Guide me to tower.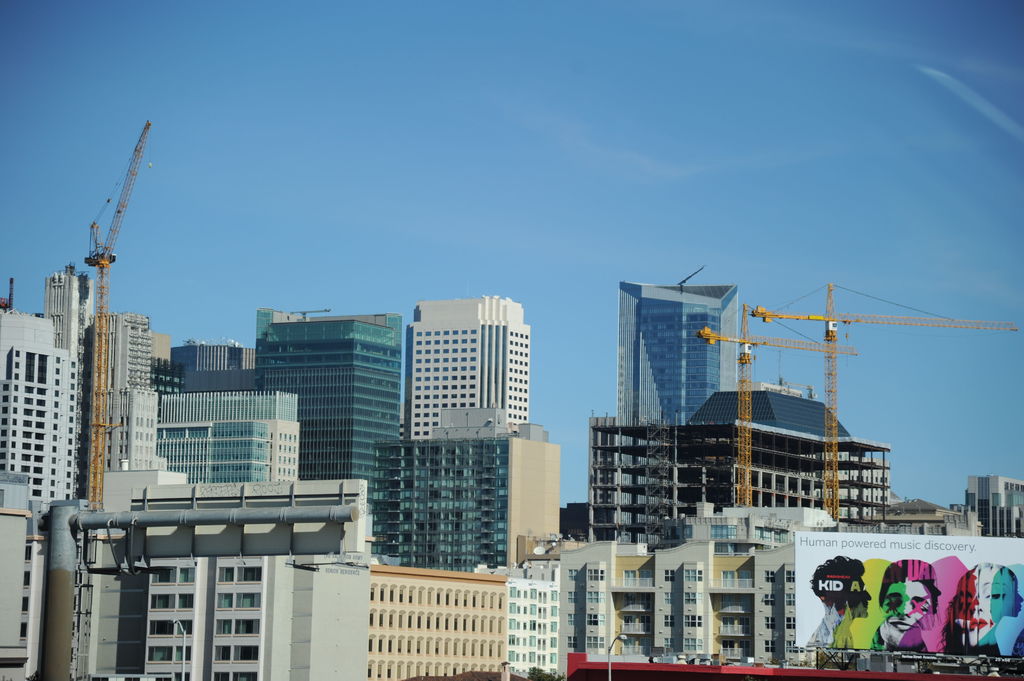
Guidance: <bbox>168, 337, 252, 392</bbox>.
